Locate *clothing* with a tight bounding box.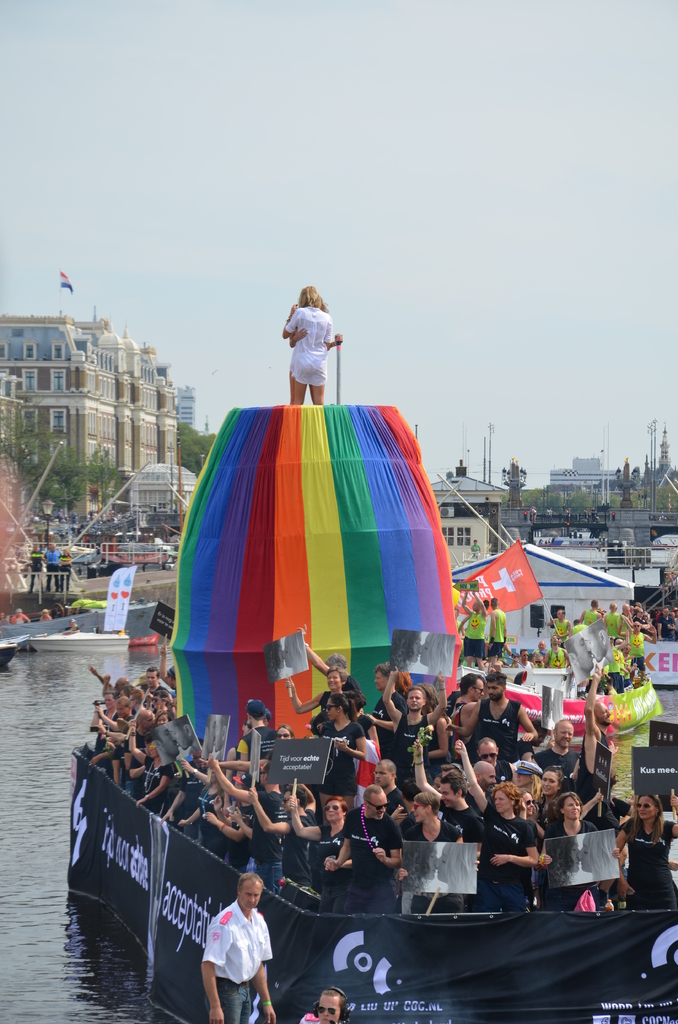
region(113, 738, 132, 792).
